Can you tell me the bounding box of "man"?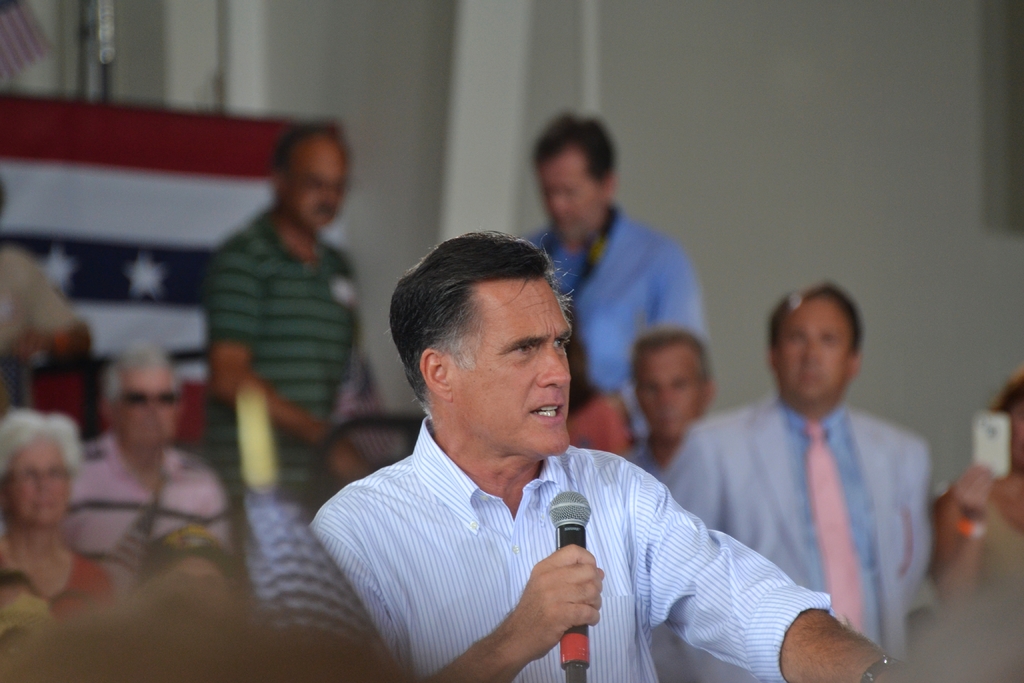
box(616, 328, 719, 493).
